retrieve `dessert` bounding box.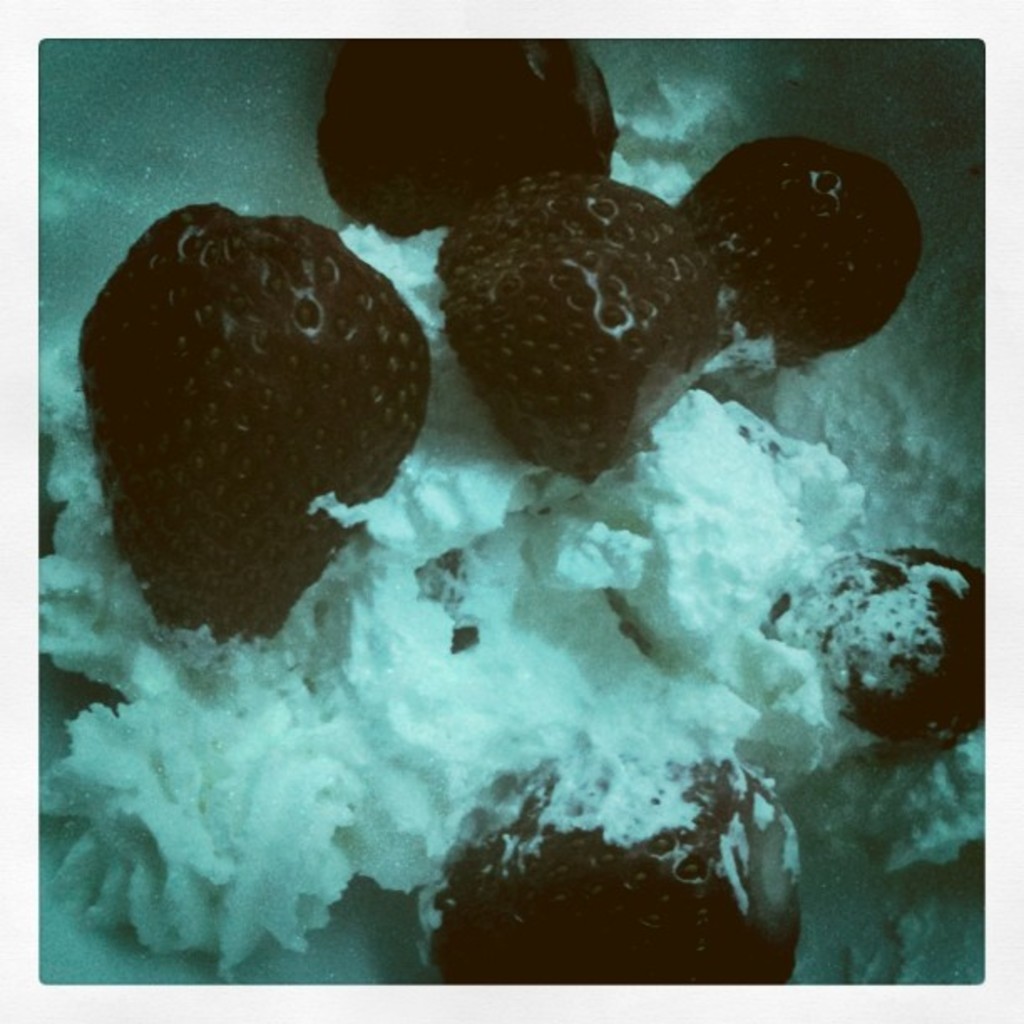
Bounding box: region(437, 151, 825, 474).
